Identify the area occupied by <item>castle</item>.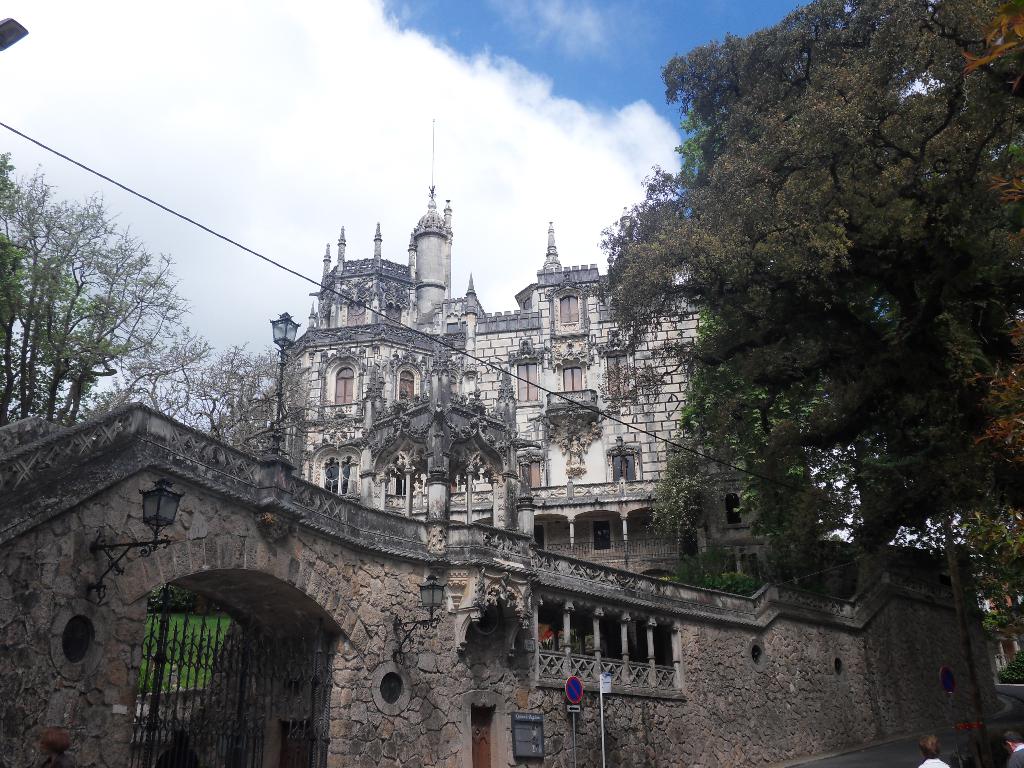
Area: bbox=[67, 96, 918, 750].
